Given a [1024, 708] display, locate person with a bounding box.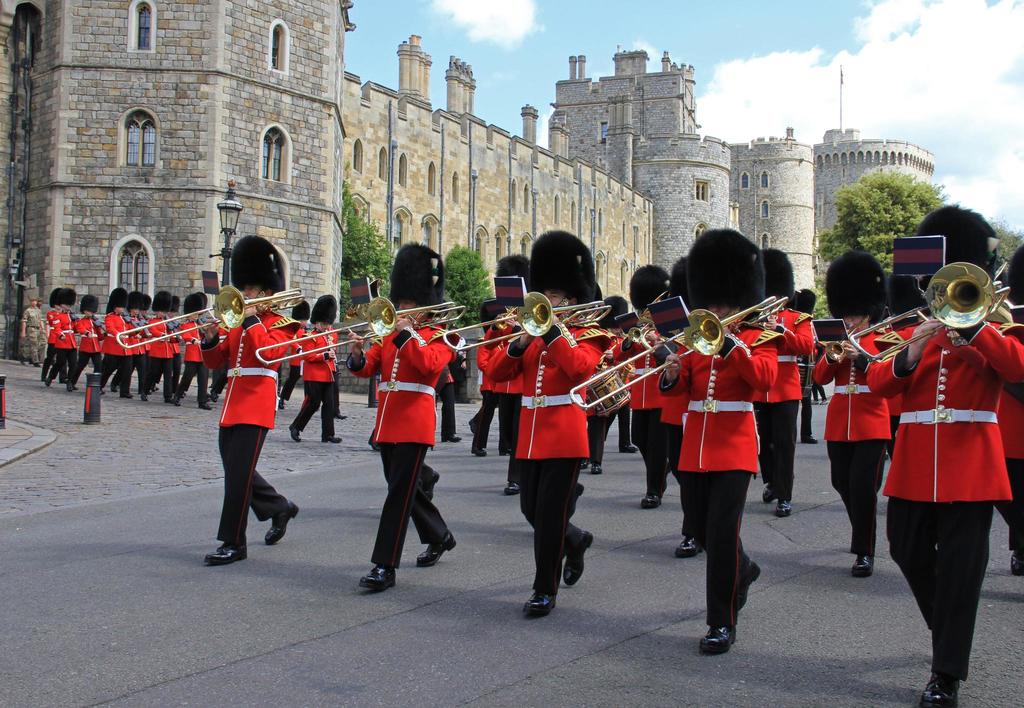
Located: 663, 222, 767, 657.
